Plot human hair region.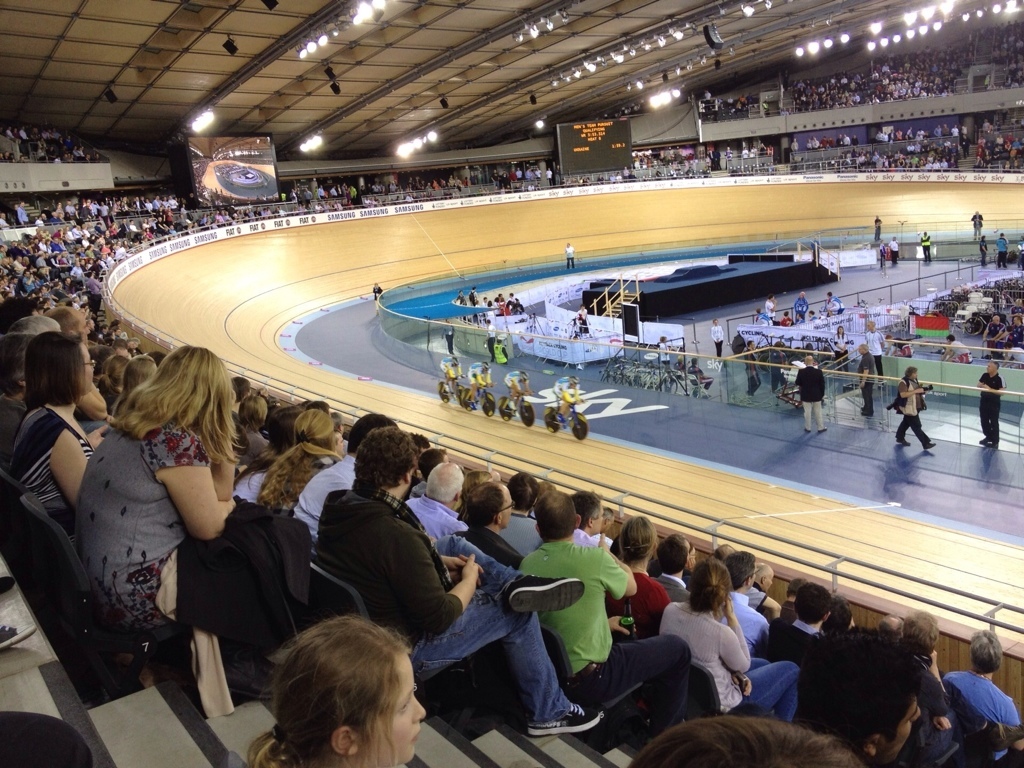
Plotted at pyautogui.locateOnScreen(0, 332, 30, 387).
